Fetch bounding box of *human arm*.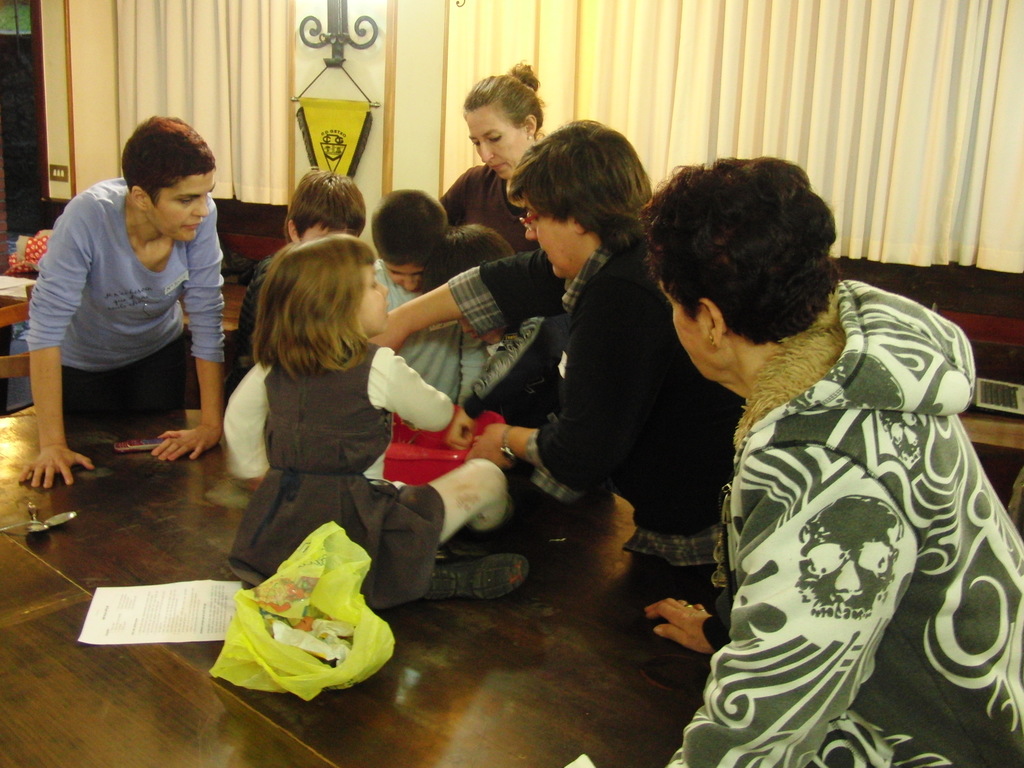
Bbox: <box>22,191,114,487</box>.
